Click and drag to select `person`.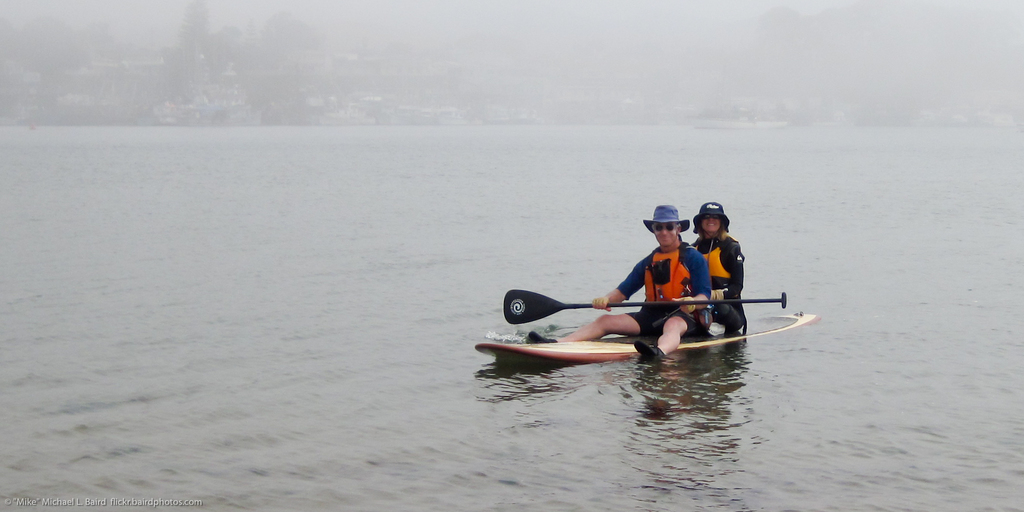
Selection: rect(535, 202, 715, 357).
